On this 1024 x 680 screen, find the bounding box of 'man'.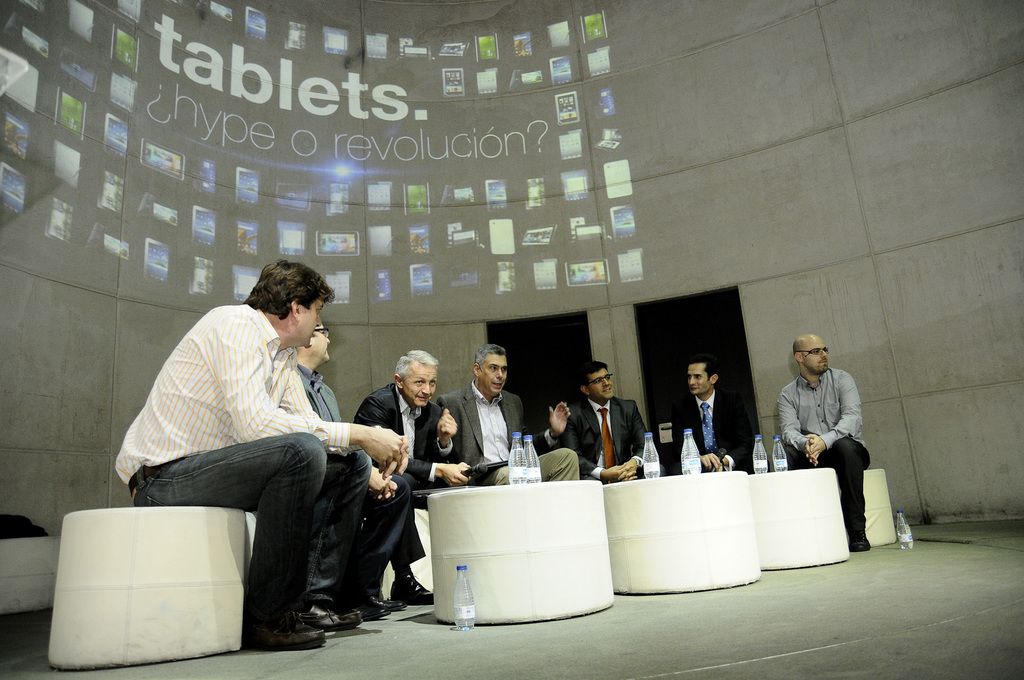
Bounding box: crop(444, 336, 601, 486).
